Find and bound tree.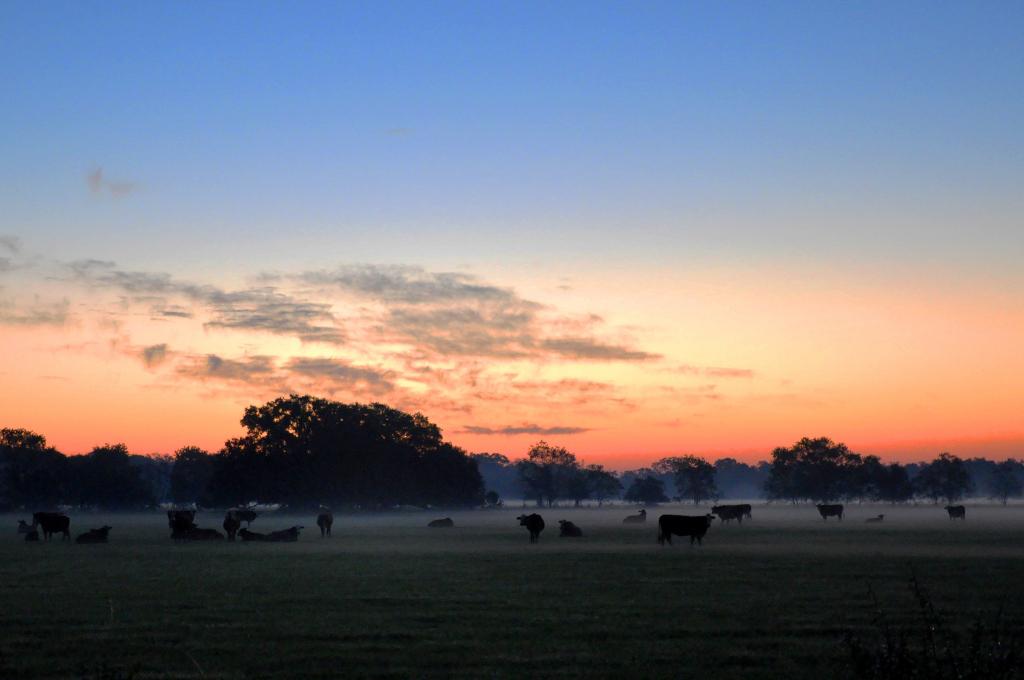
Bound: box(629, 476, 672, 508).
